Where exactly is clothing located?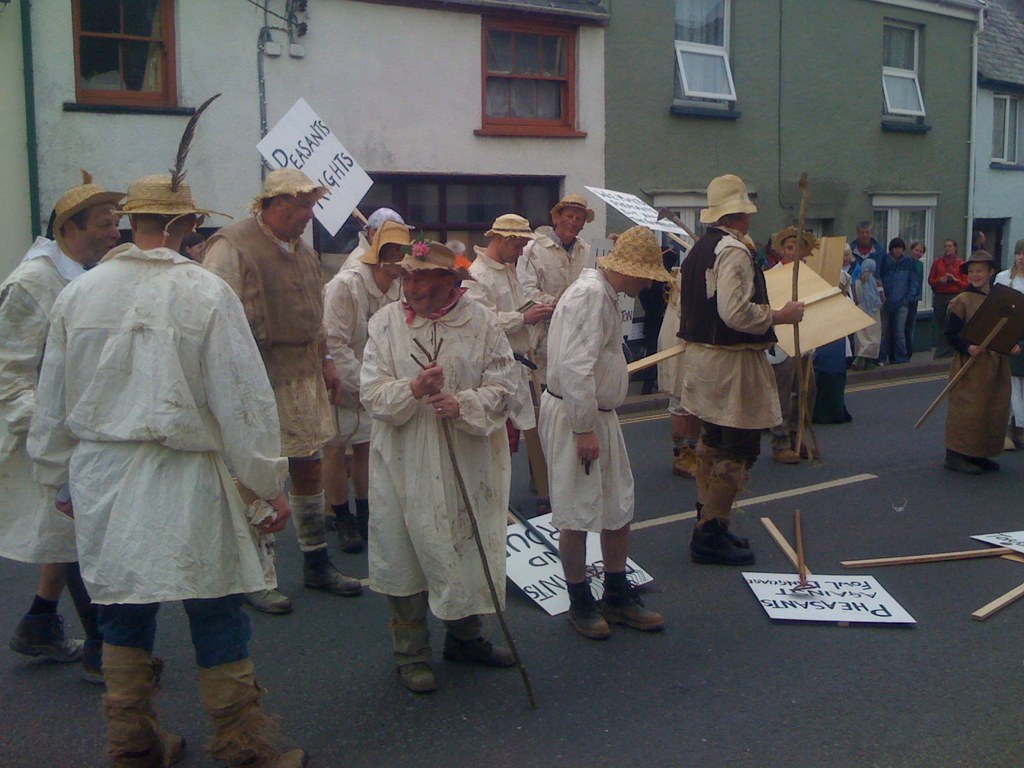
Its bounding box is {"x1": 332, "y1": 500, "x2": 351, "y2": 525}.
